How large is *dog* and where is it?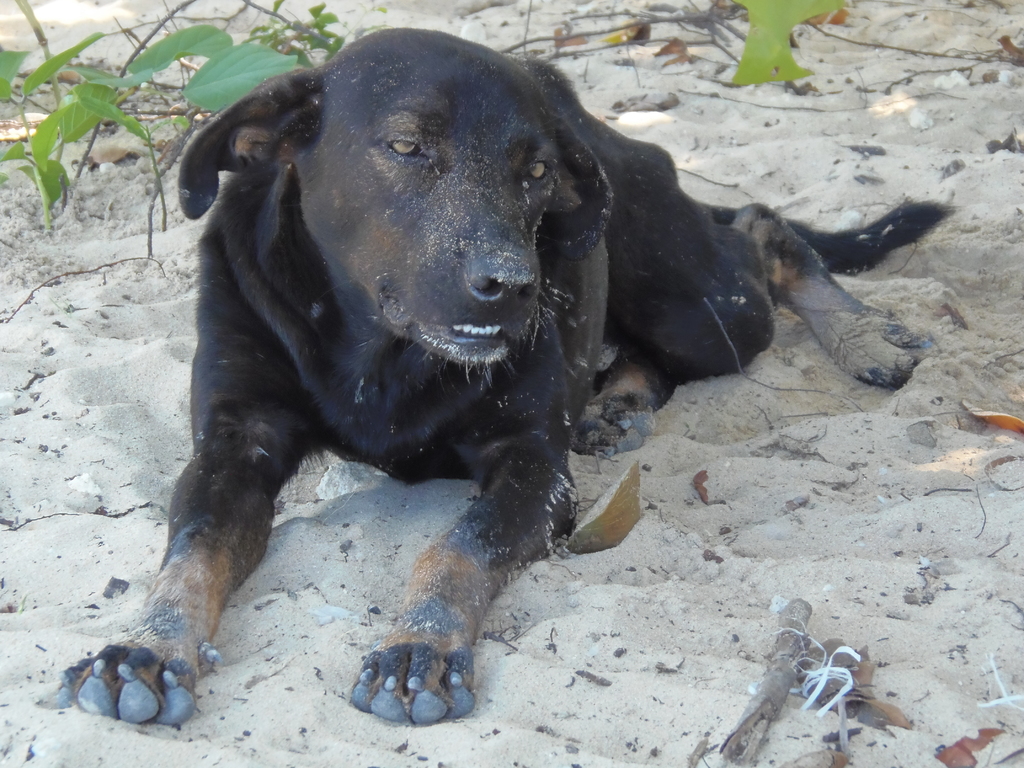
Bounding box: select_region(56, 25, 960, 726).
